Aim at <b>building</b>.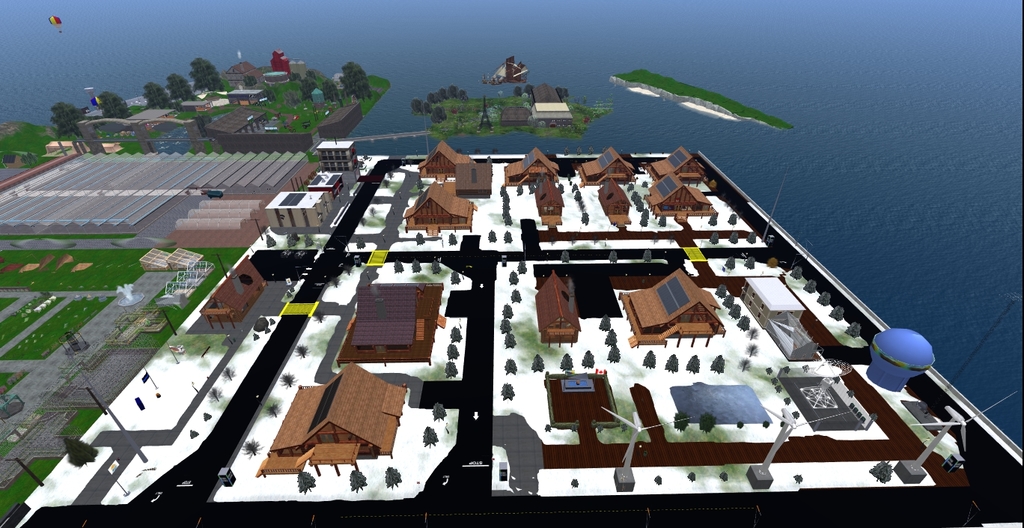
Aimed at <bbox>400, 180, 476, 235</bbox>.
